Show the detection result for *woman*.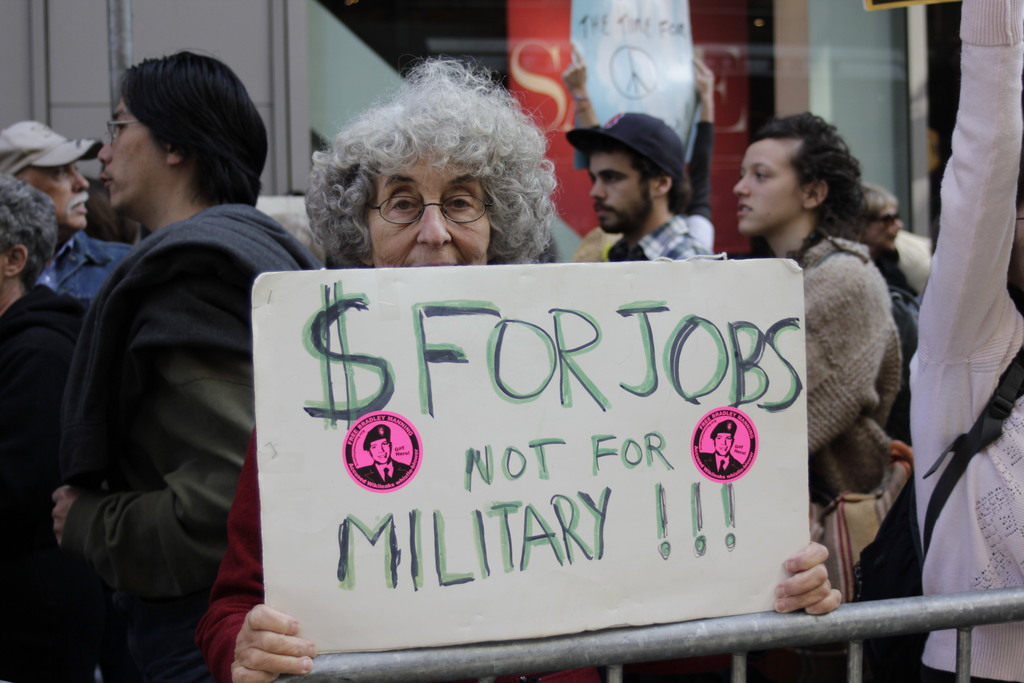
region(859, 181, 926, 306).
